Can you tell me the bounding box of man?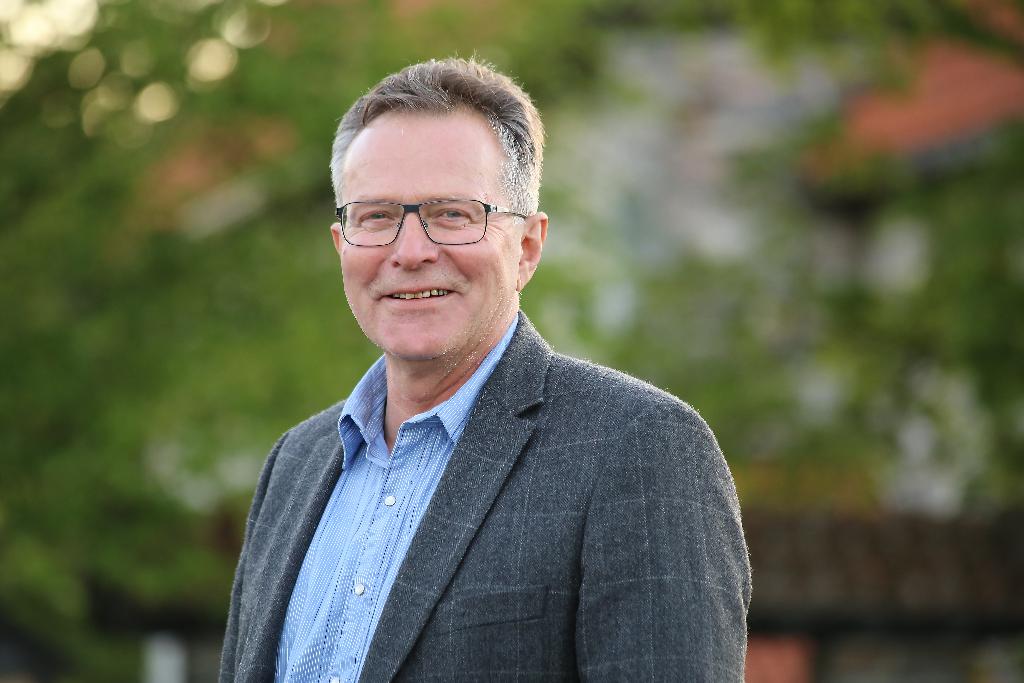
217 49 755 682.
